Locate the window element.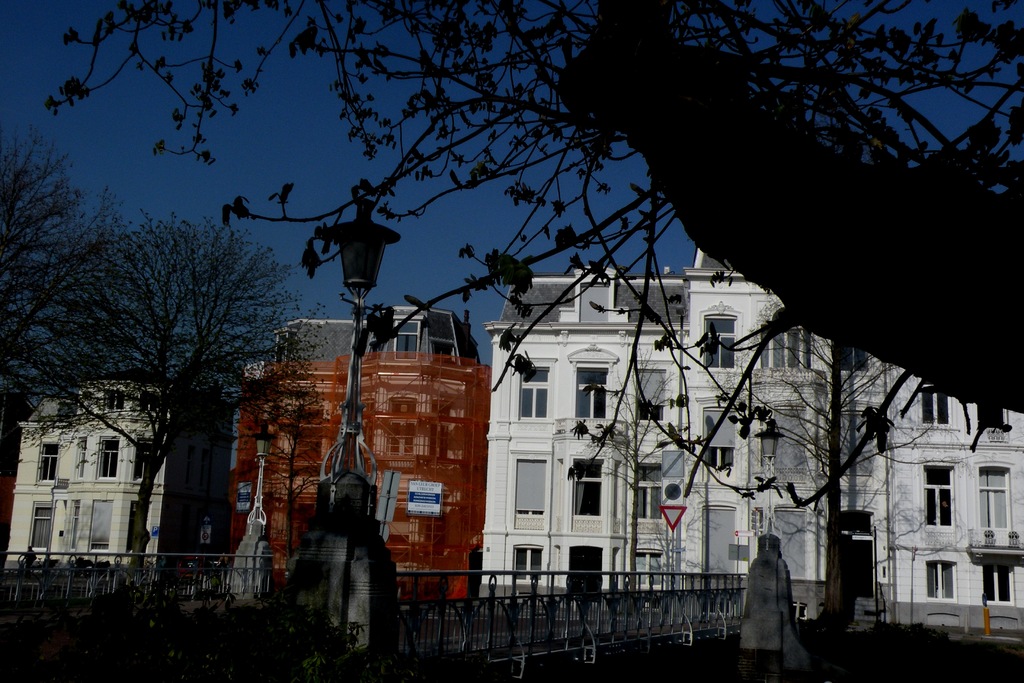
Element bbox: 705,408,741,469.
